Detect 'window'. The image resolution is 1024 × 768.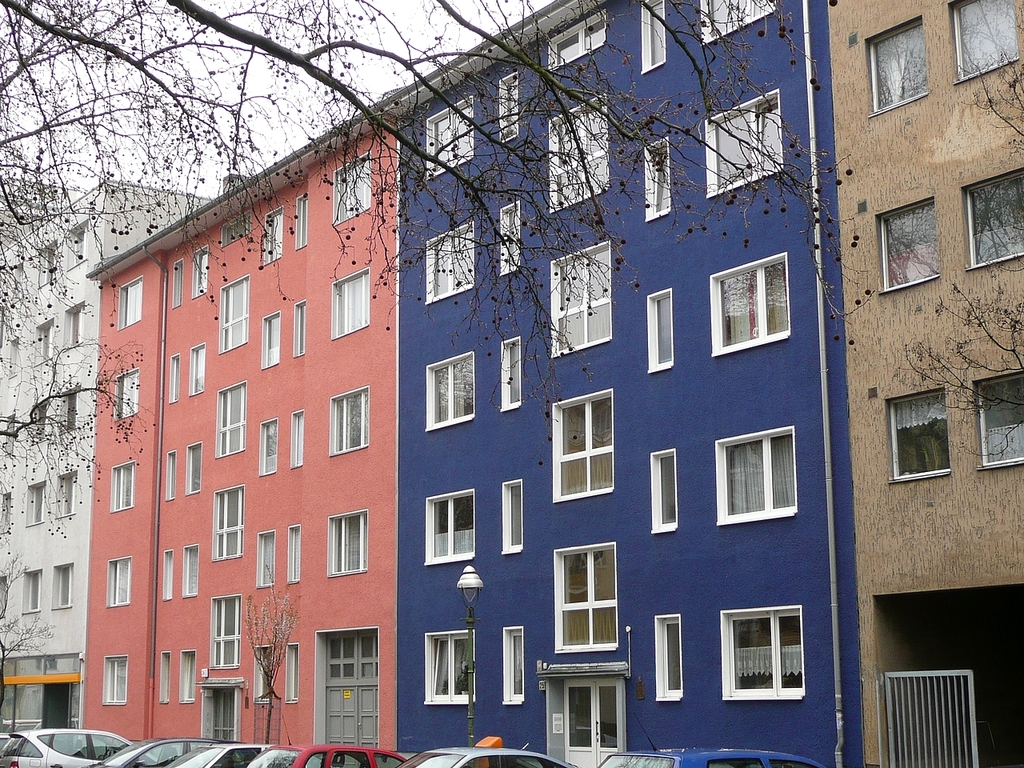
661, 615, 681, 695.
